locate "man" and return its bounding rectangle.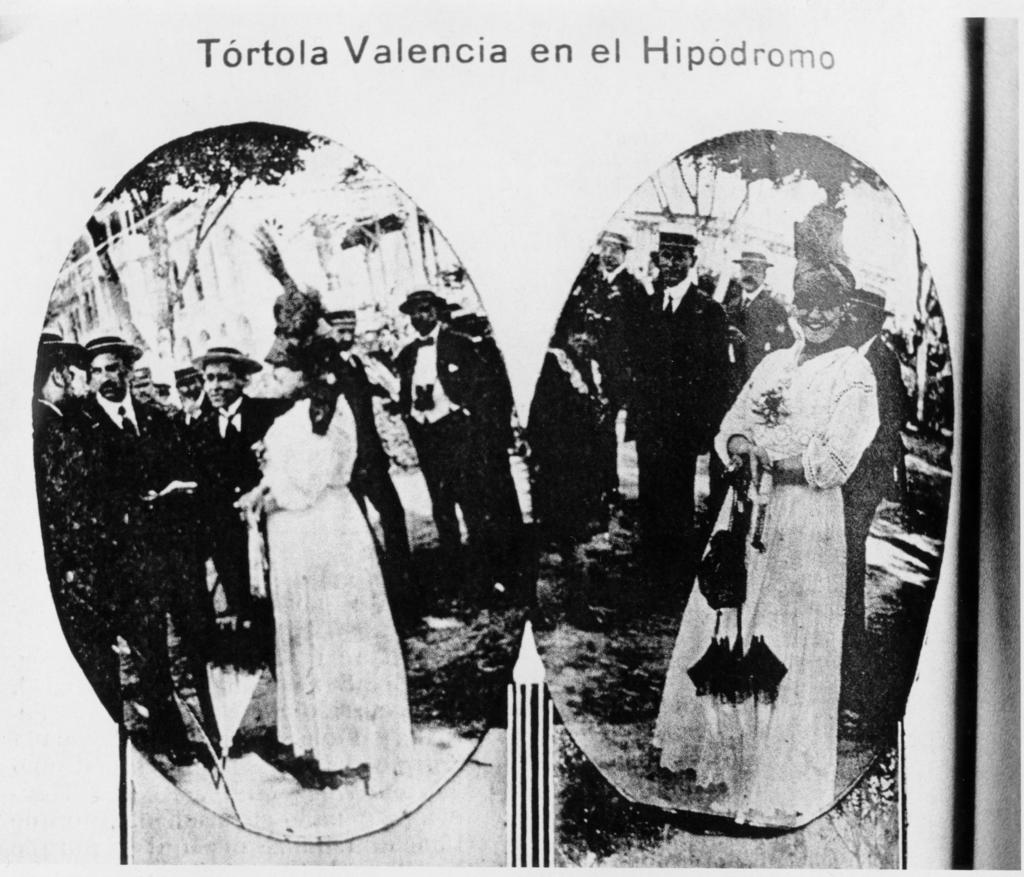
589,233,658,423.
